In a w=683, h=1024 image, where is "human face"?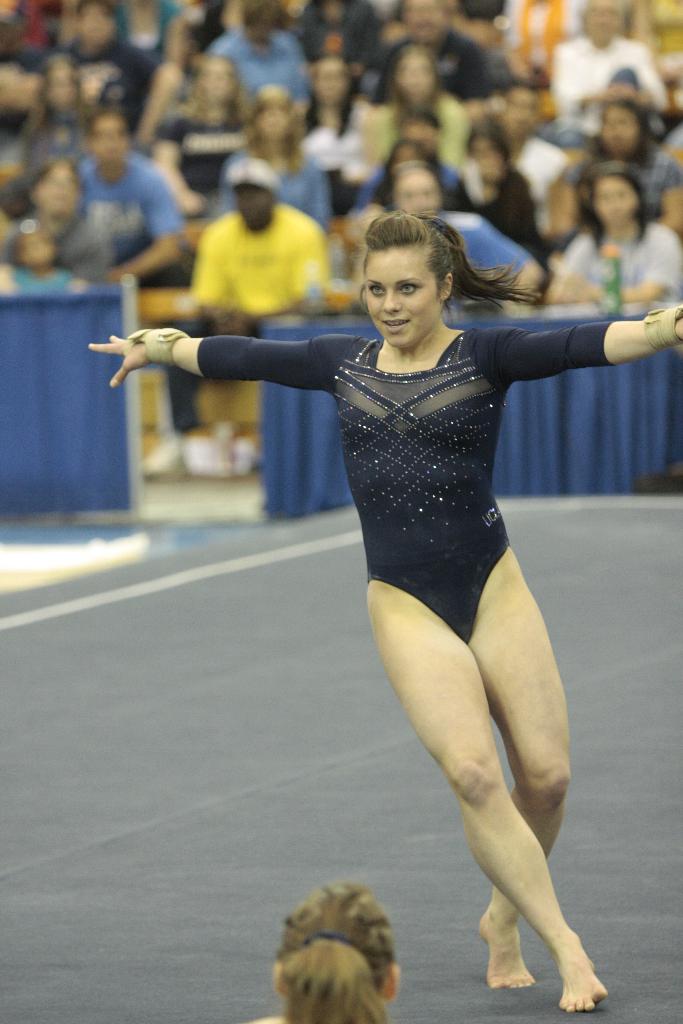
<box>239,182,276,226</box>.
